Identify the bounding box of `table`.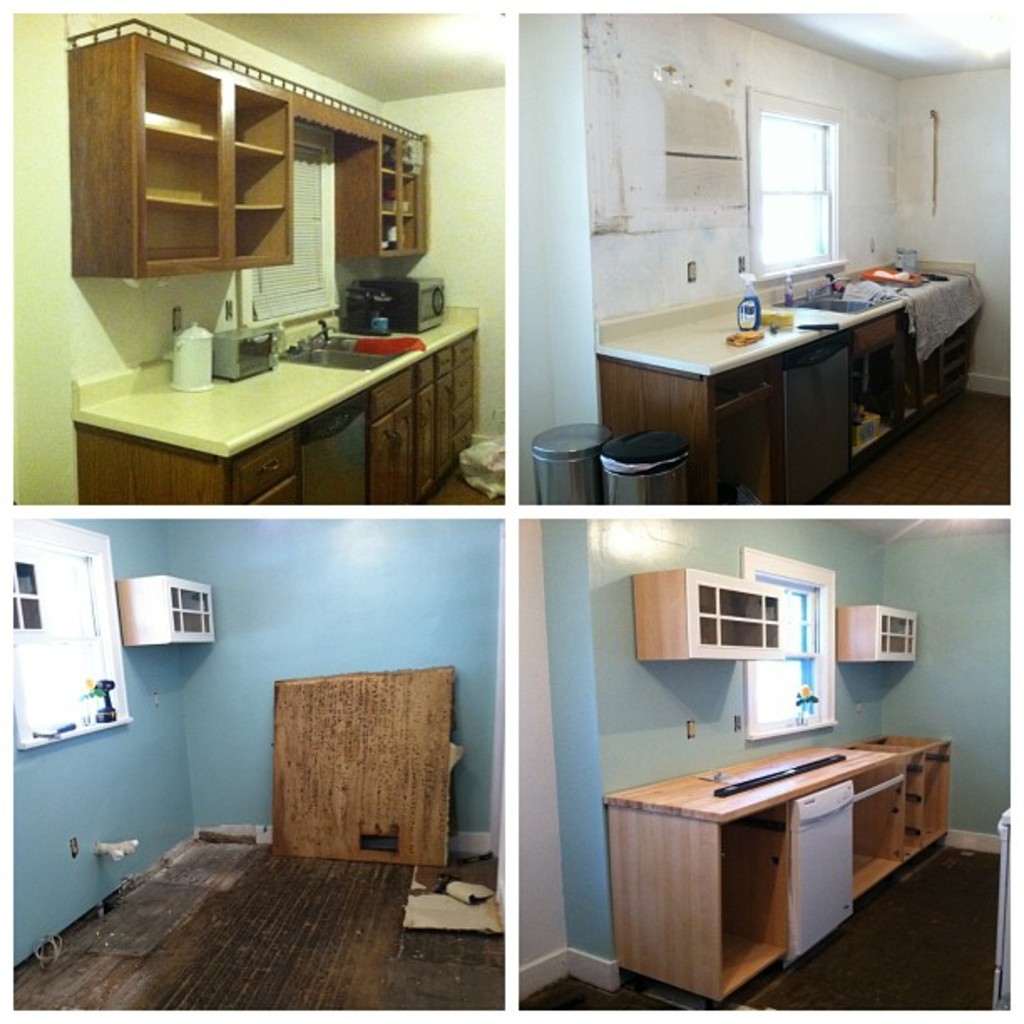
box=[604, 733, 954, 1012].
